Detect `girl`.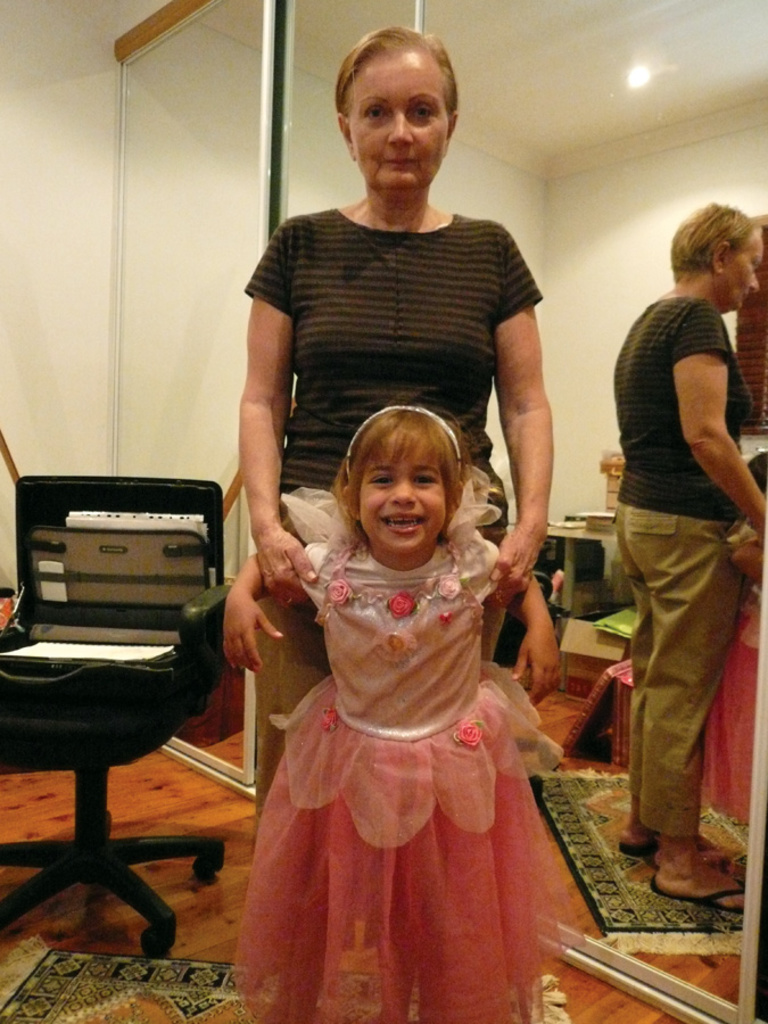
Detected at (220,394,561,1023).
